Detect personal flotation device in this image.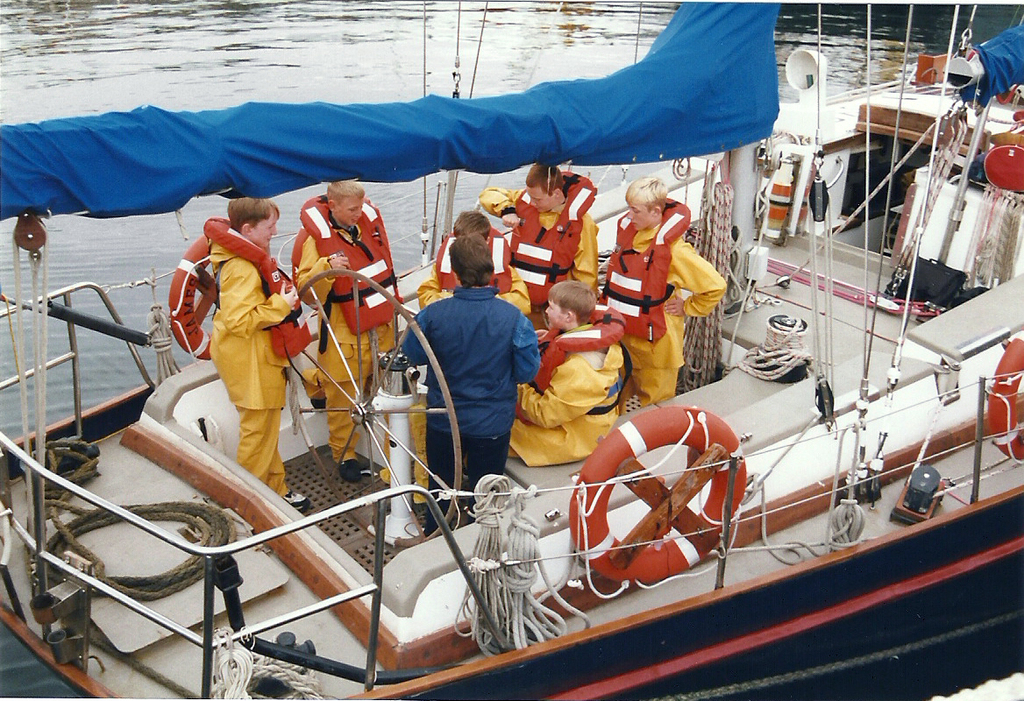
Detection: [285, 188, 404, 331].
